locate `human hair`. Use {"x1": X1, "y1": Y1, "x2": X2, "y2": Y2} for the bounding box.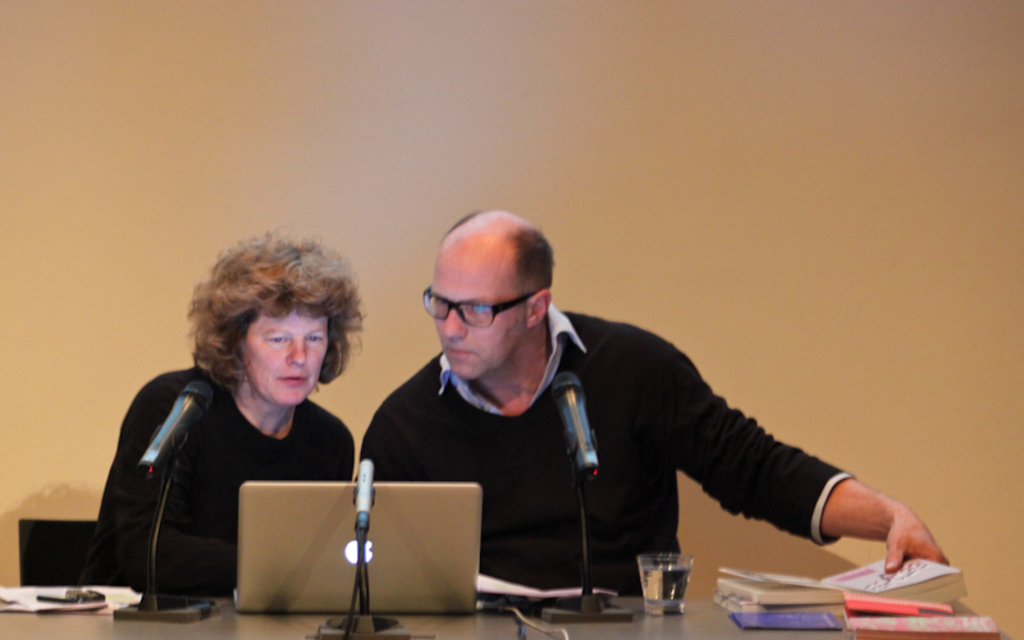
{"x1": 169, "y1": 237, "x2": 353, "y2": 412}.
